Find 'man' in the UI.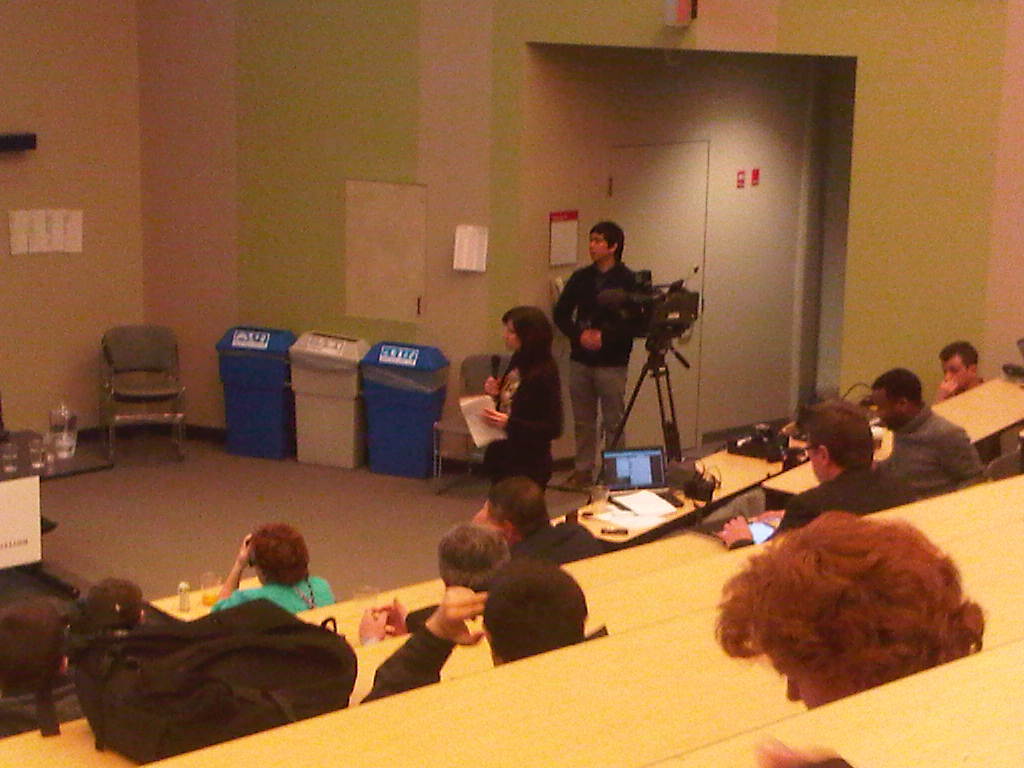
UI element at detection(79, 575, 147, 646).
